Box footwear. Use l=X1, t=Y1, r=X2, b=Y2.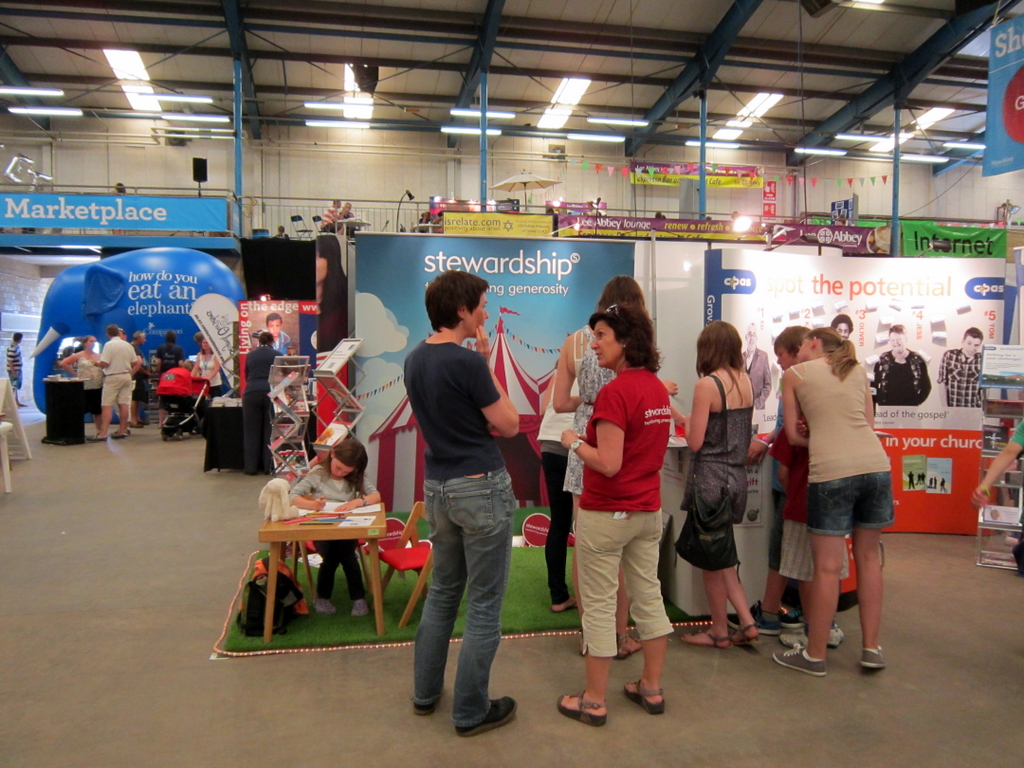
l=681, t=629, r=734, b=649.
